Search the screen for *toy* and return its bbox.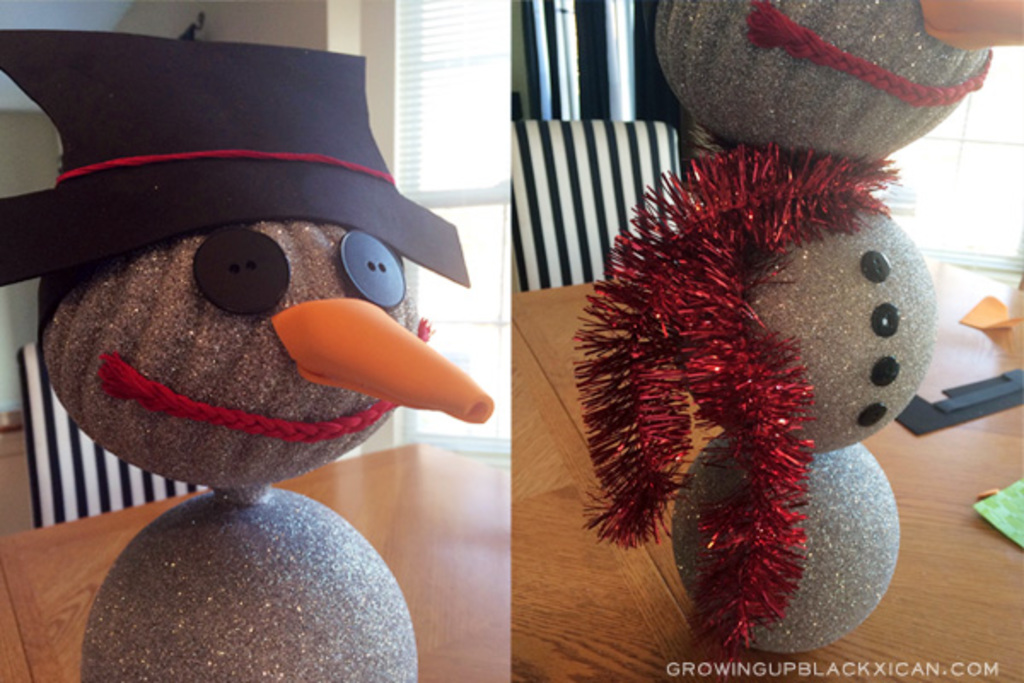
Found: (left=591, top=0, right=1022, bottom=657).
